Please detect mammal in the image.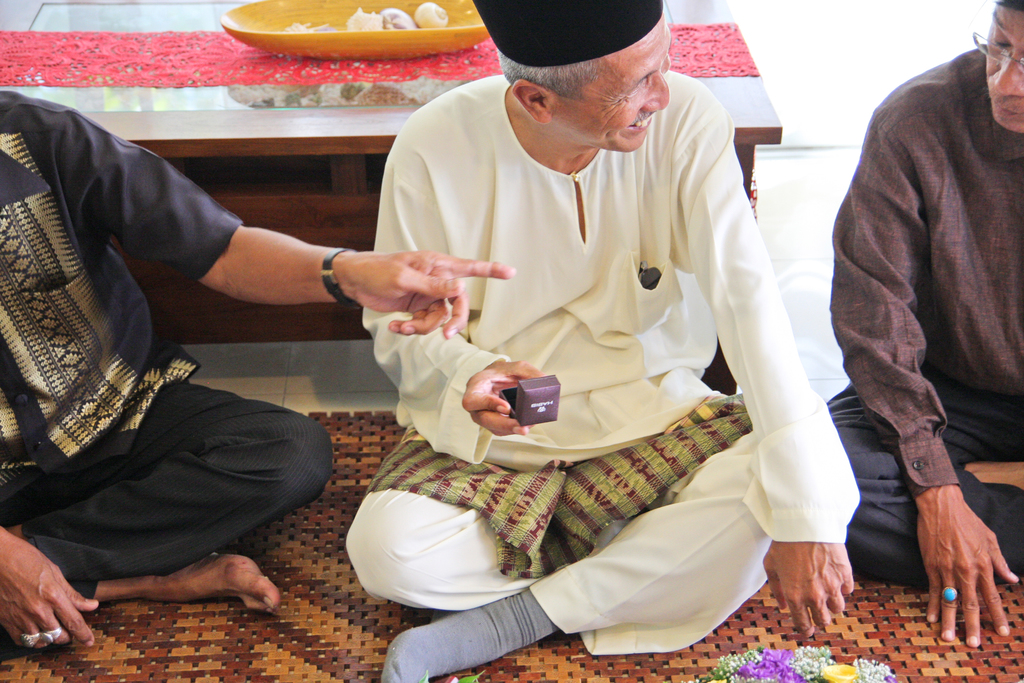
rect(820, 0, 1023, 641).
